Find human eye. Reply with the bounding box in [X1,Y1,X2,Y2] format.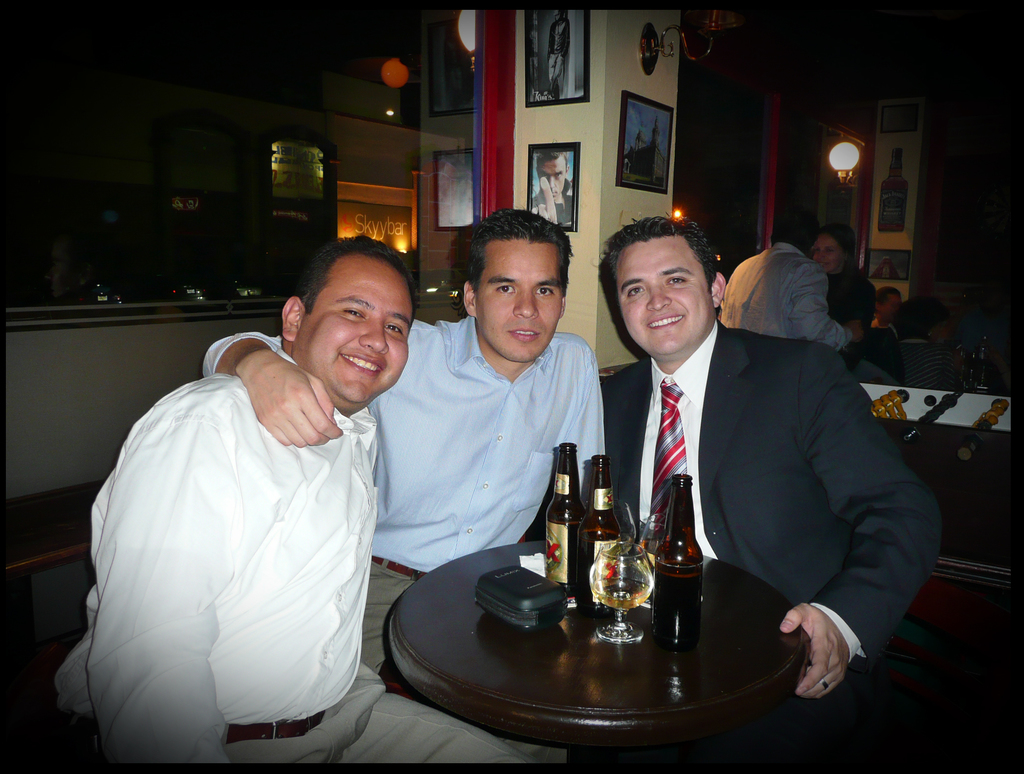
[383,323,409,336].
